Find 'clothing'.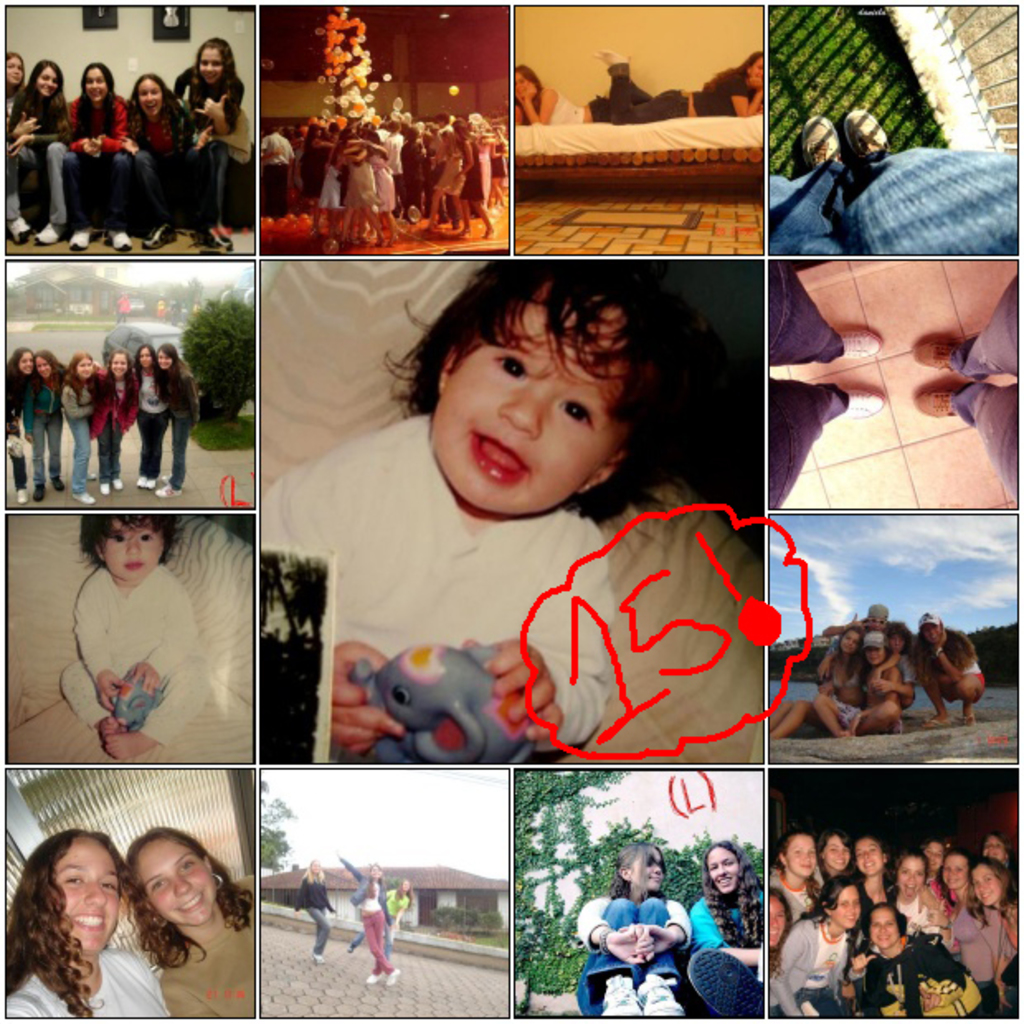
bbox=(7, 946, 167, 1017).
